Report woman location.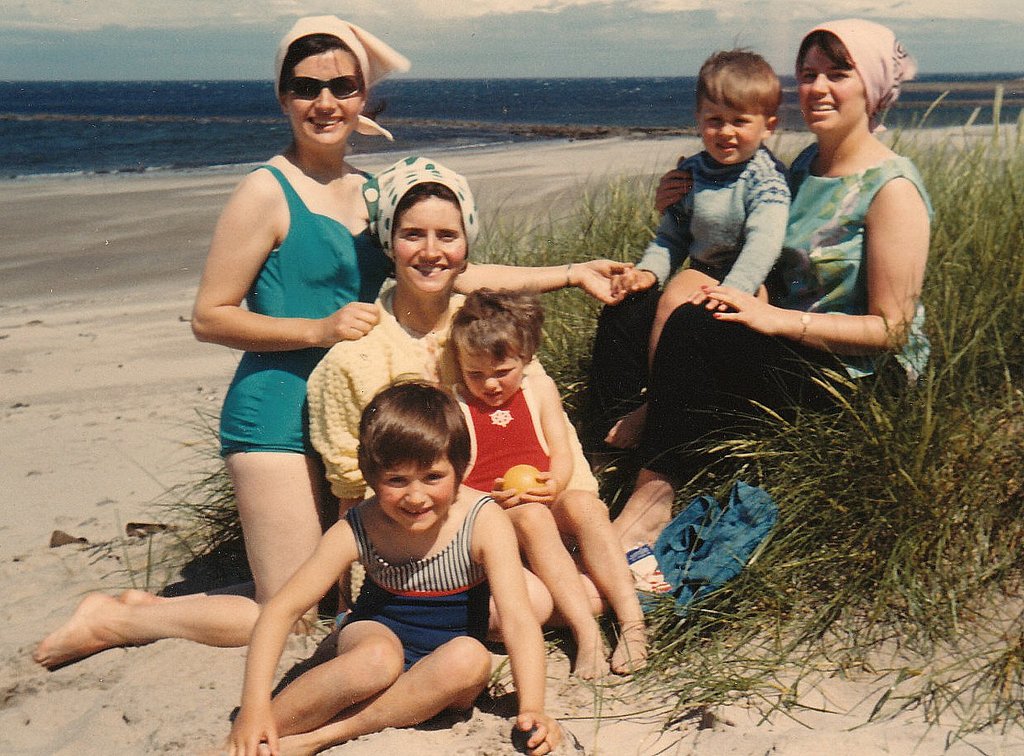
Report: (31,13,635,674).
